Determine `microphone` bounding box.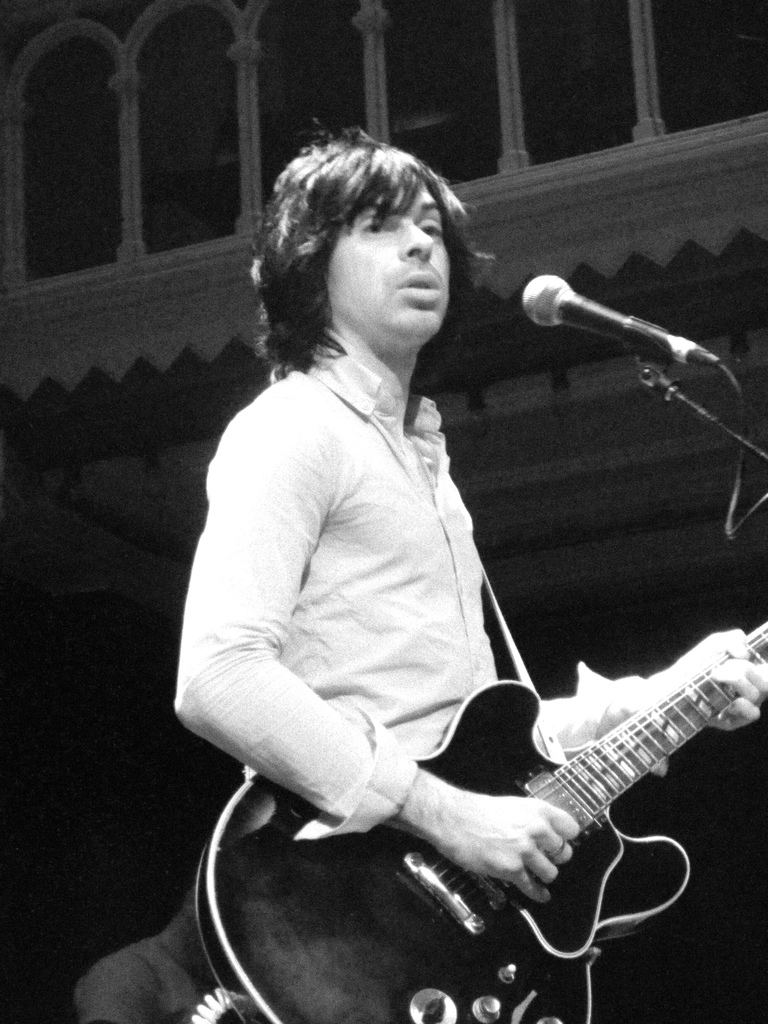
Determined: (left=507, top=246, right=751, bottom=443).
